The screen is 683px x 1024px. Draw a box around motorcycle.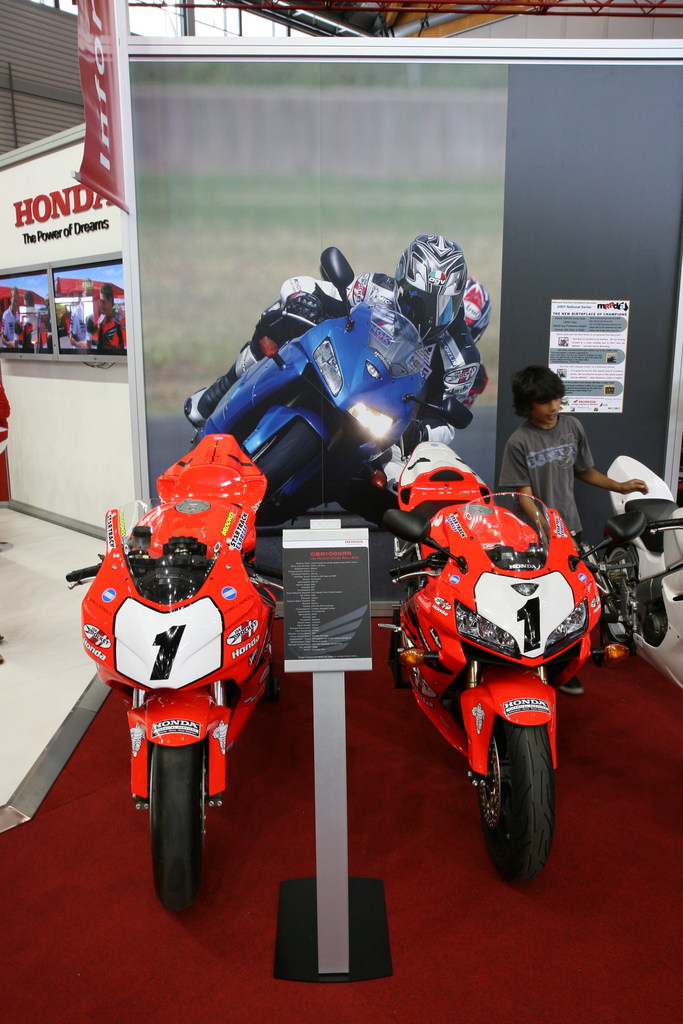
x1=377, y1=467, x2=611, y2=886.
